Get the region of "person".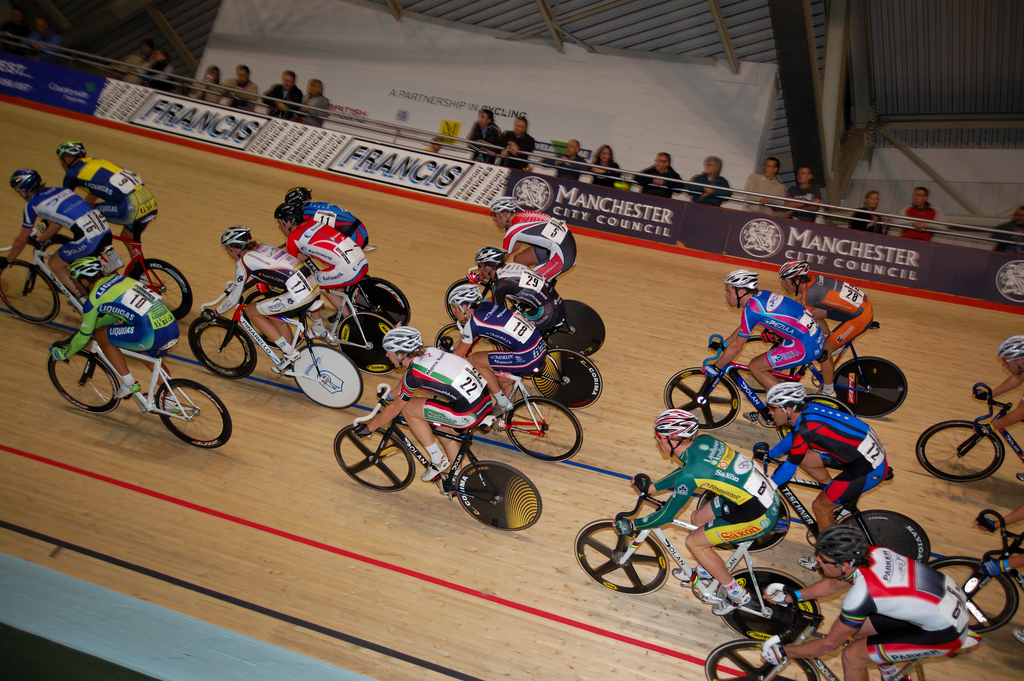
BBox(264, 66, 303, 121).
